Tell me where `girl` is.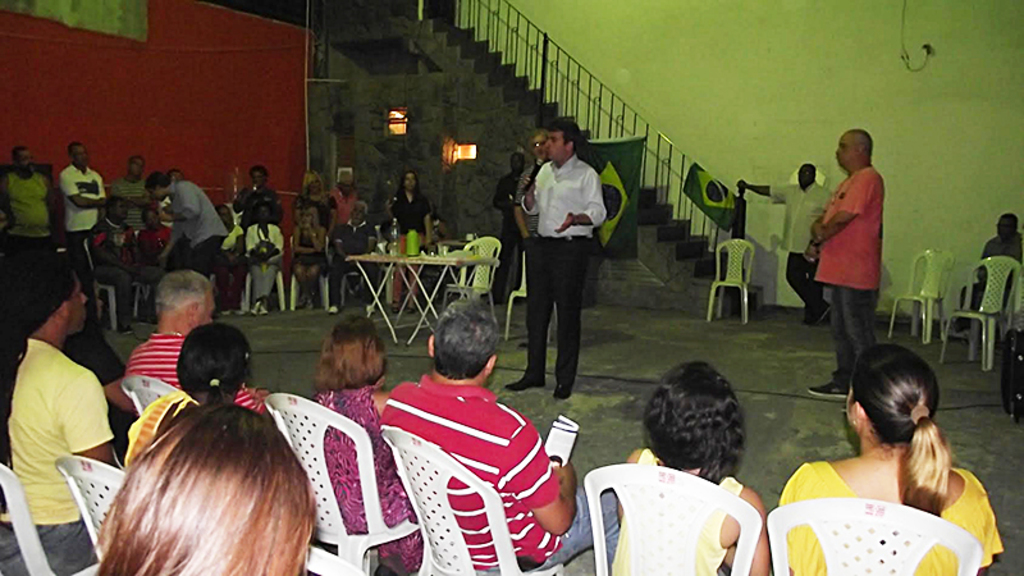
`girl` is at (x1=307, y1=314, x2=422, y2=575).
